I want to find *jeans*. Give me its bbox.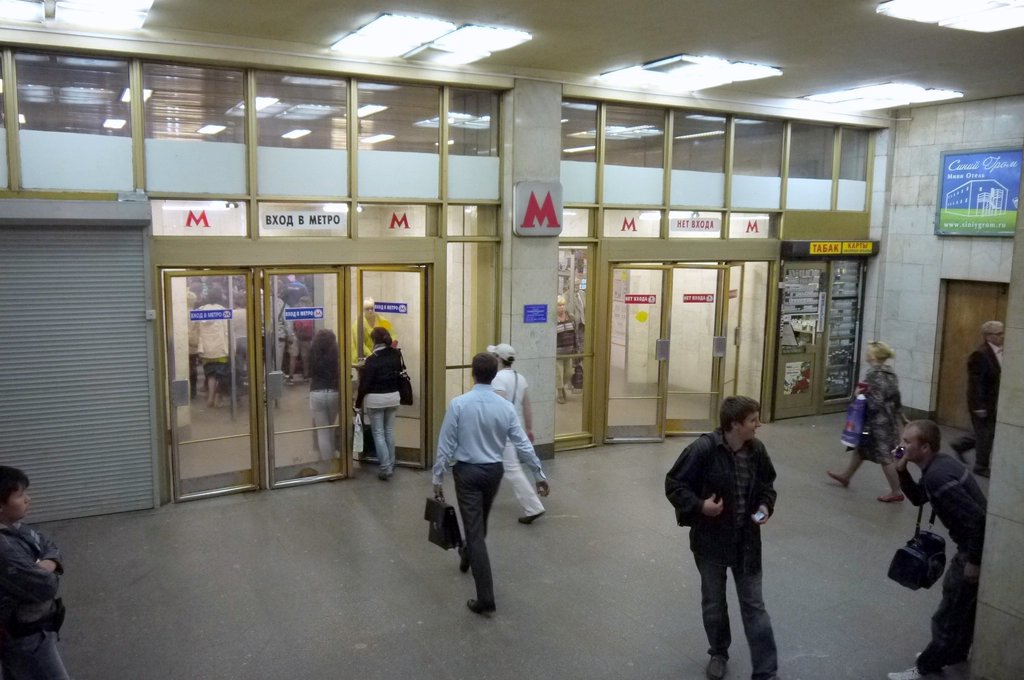
locate(372, 403, 396, 472).
